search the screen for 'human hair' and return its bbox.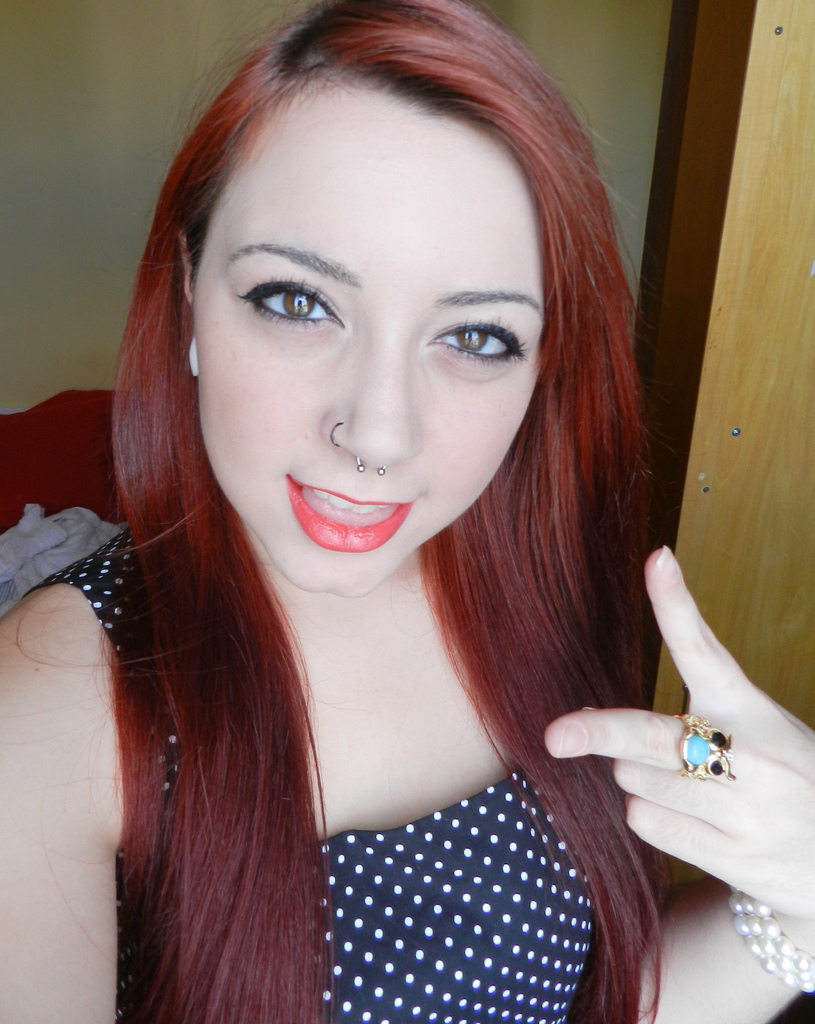
Found: region(2, 0, 690, 1023).
